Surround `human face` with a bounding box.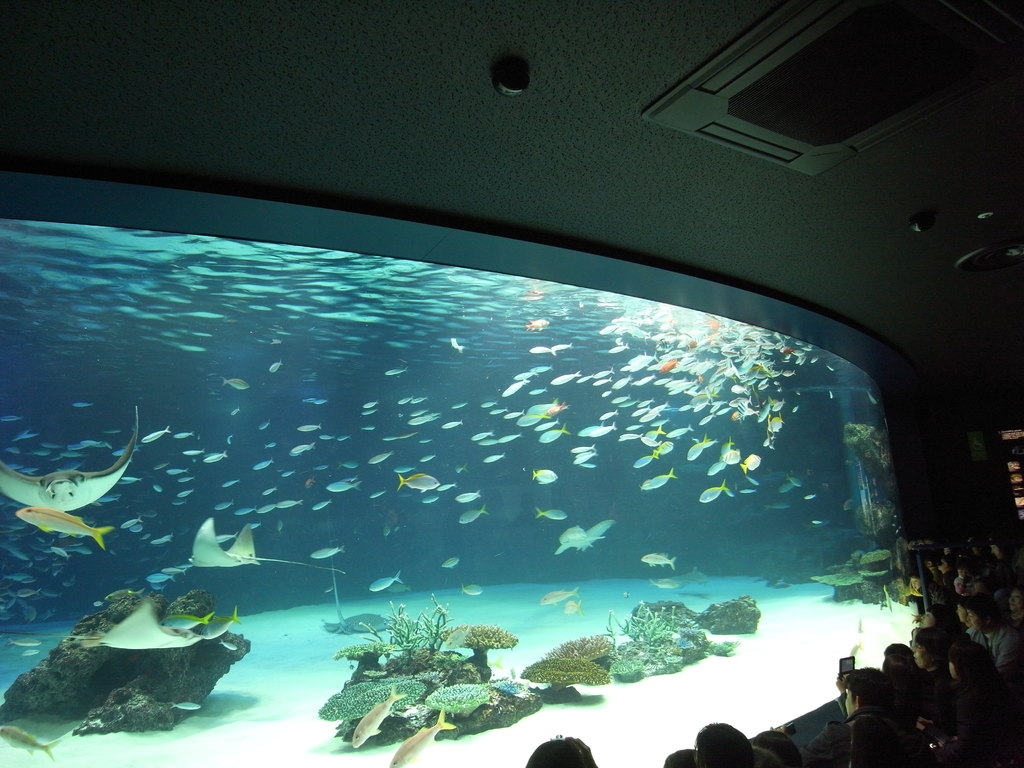
left=911, top=639, right=927, bottom=671.
